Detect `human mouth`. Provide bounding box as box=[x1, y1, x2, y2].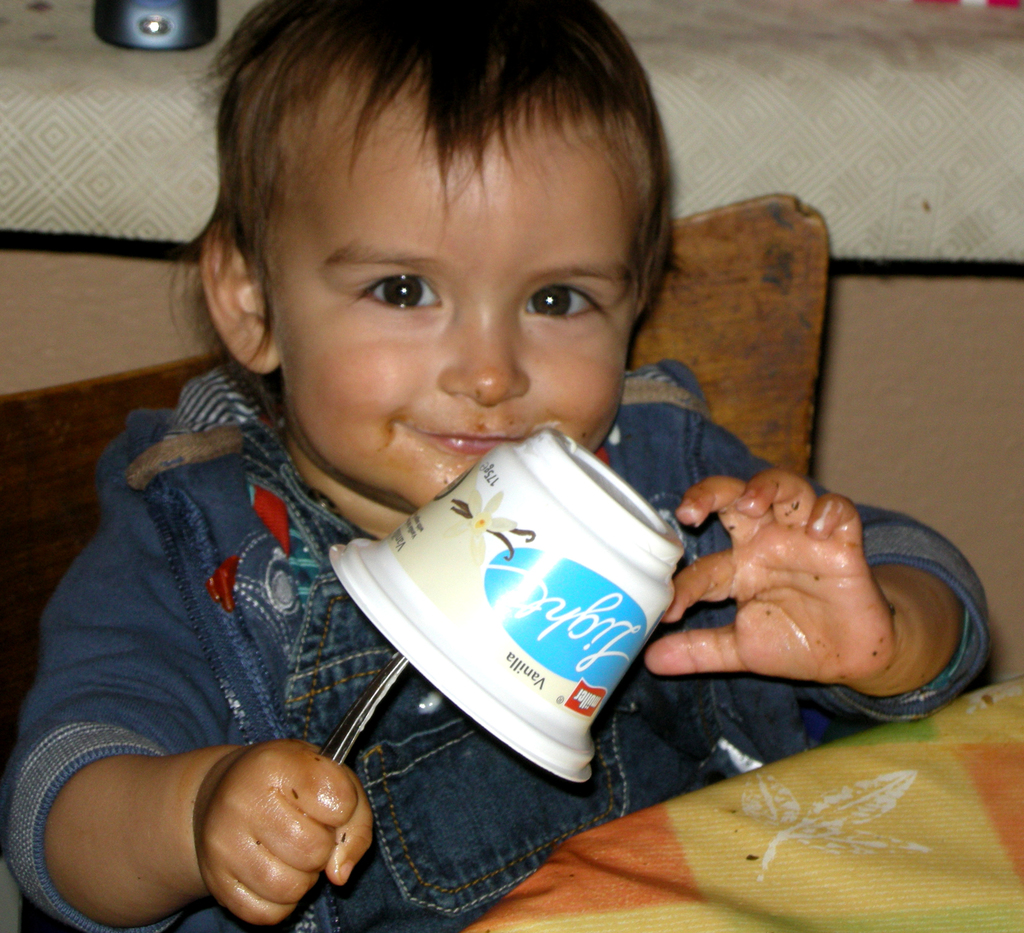
box=[436, 433, 516, 454].
